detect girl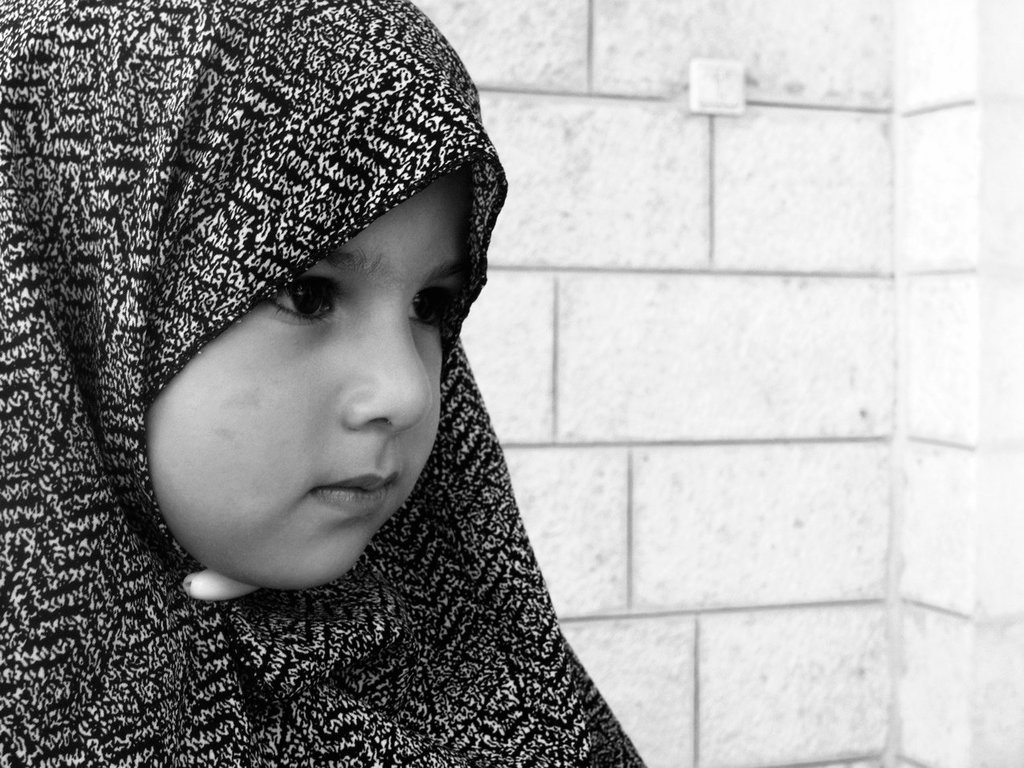
0,0,645,767
